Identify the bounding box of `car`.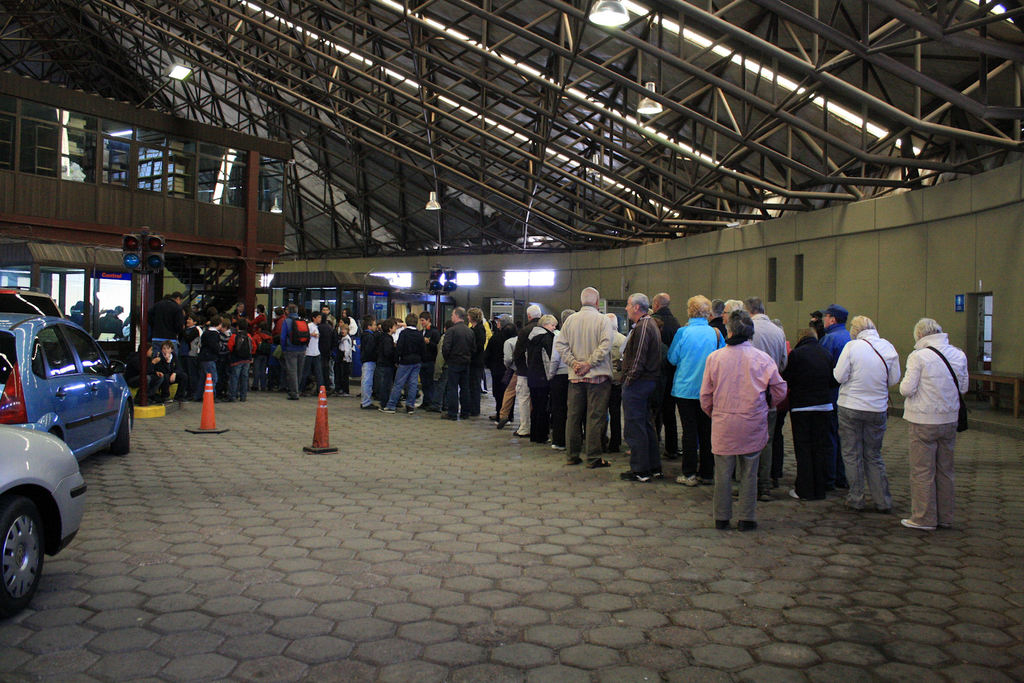
[0,425,88,617].
